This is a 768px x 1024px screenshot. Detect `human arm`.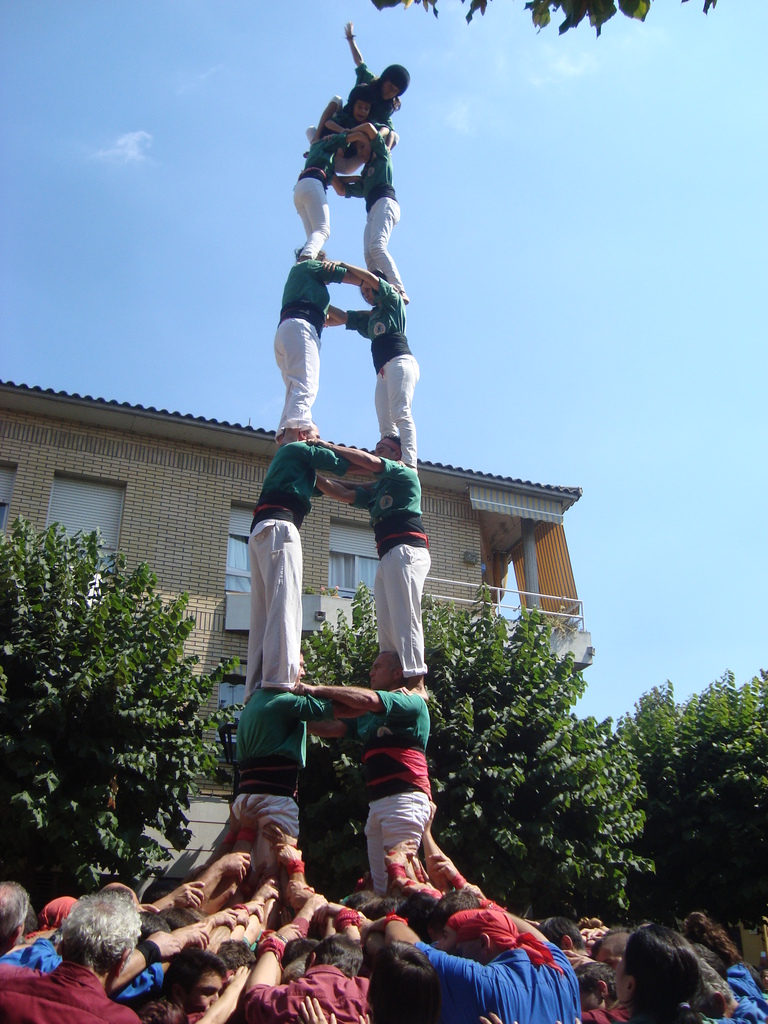
Rect(291, 681, 401, 716).
